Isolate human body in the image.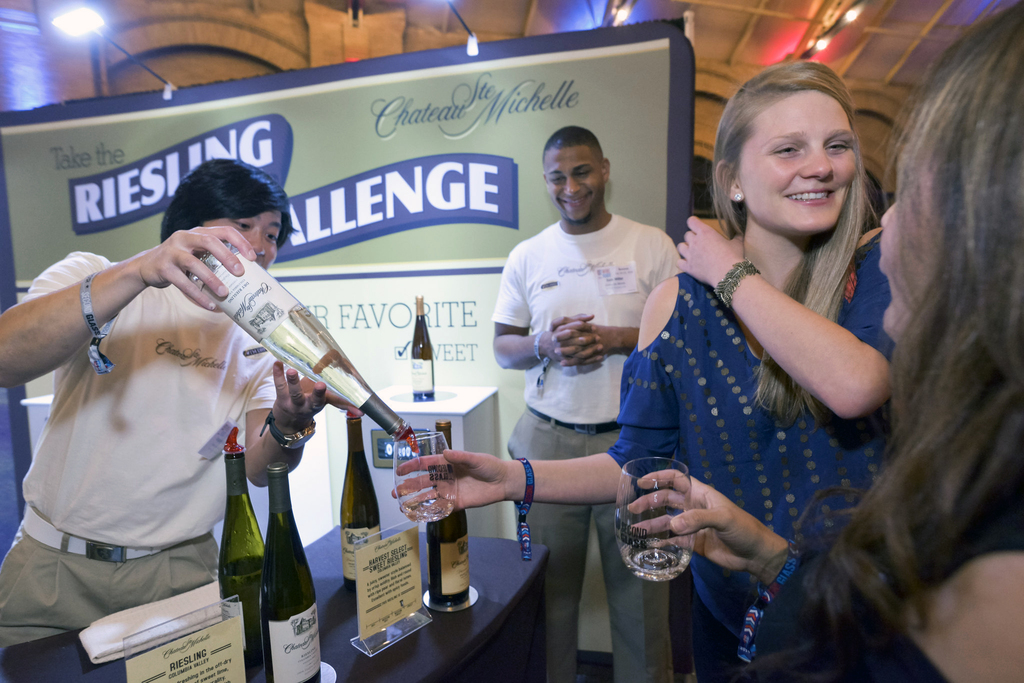
Isolated region: left=0, top=151, right=364, bottom=654.
